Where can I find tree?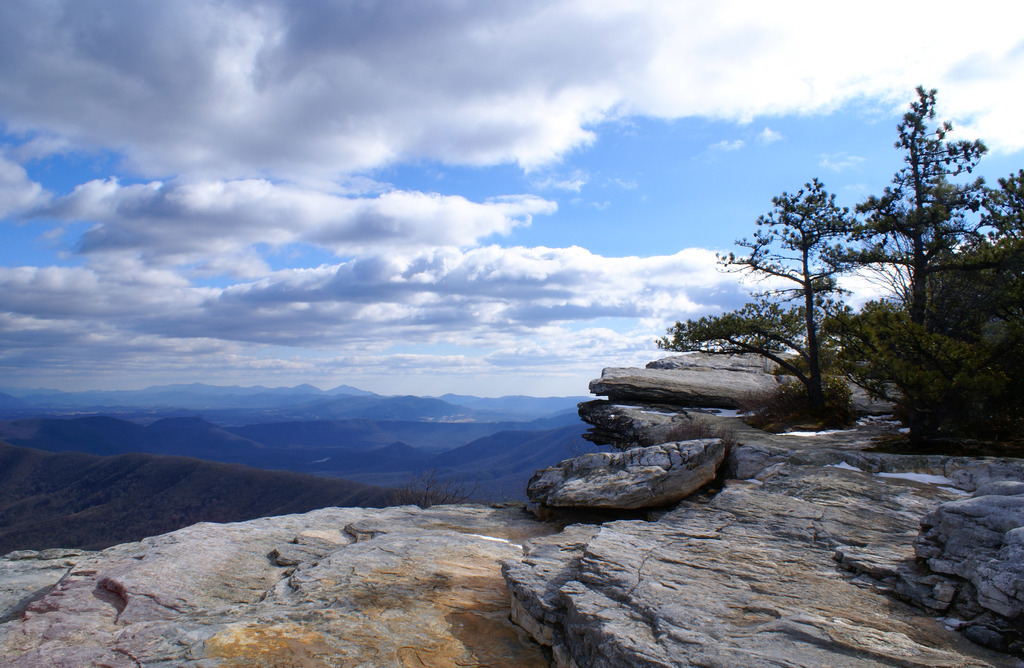
You can find it at x1=925, y1=166, x2=1023, y2=427.
